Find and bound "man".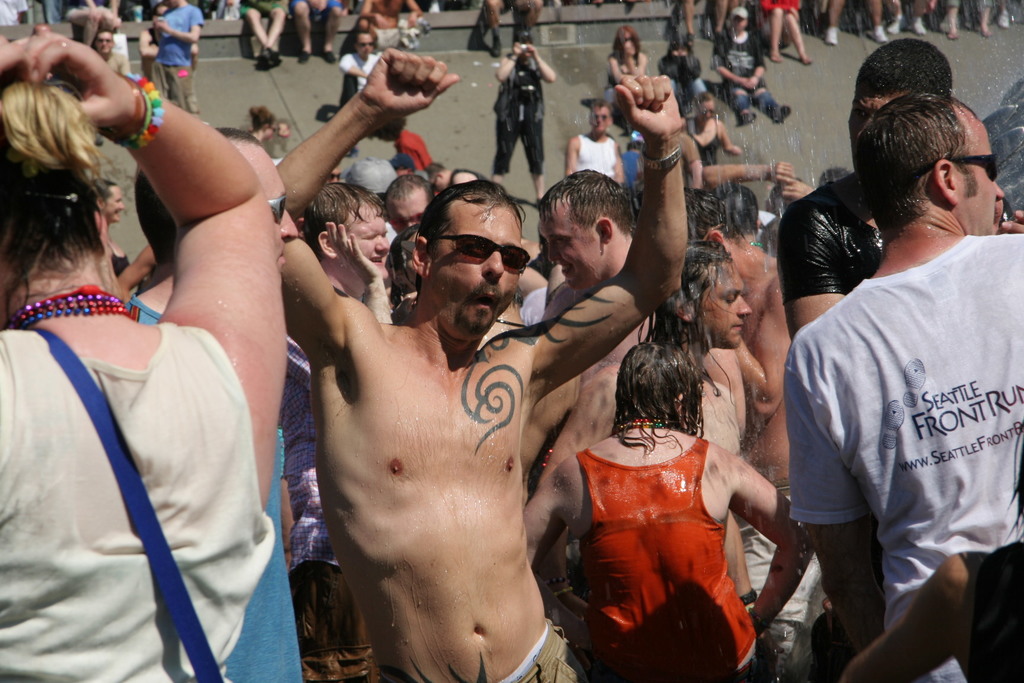
Bound: x1=275 y1=51 x2=688 y2=682.
